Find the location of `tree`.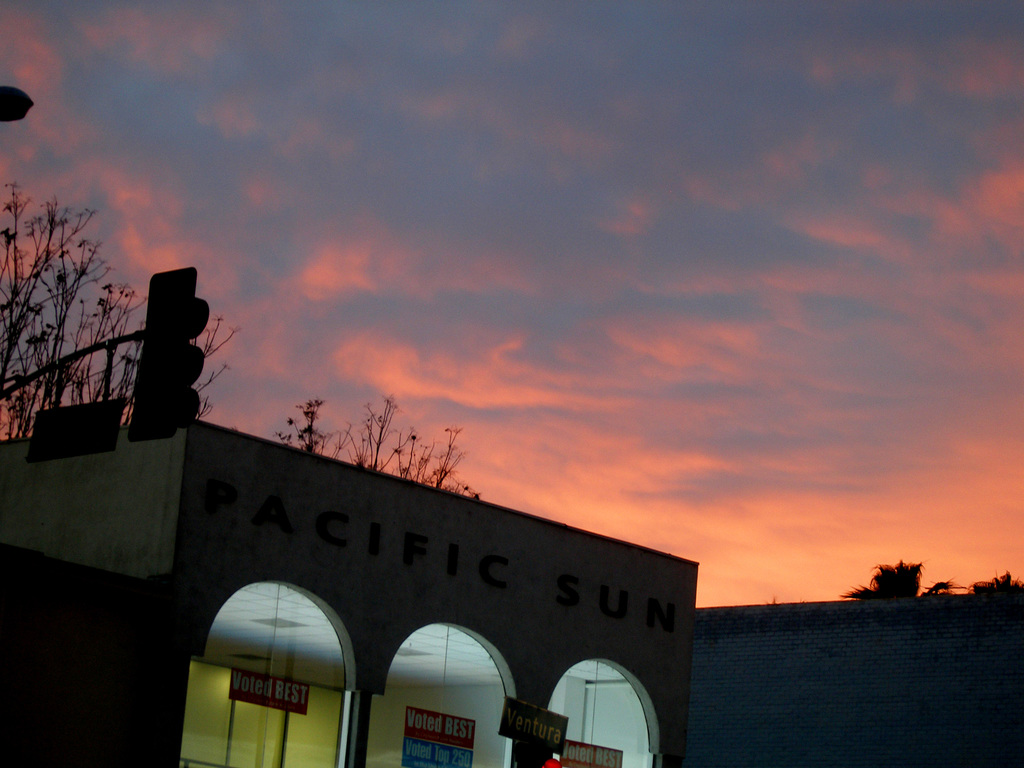
Location: Rect(0, 172, 242, 451).
